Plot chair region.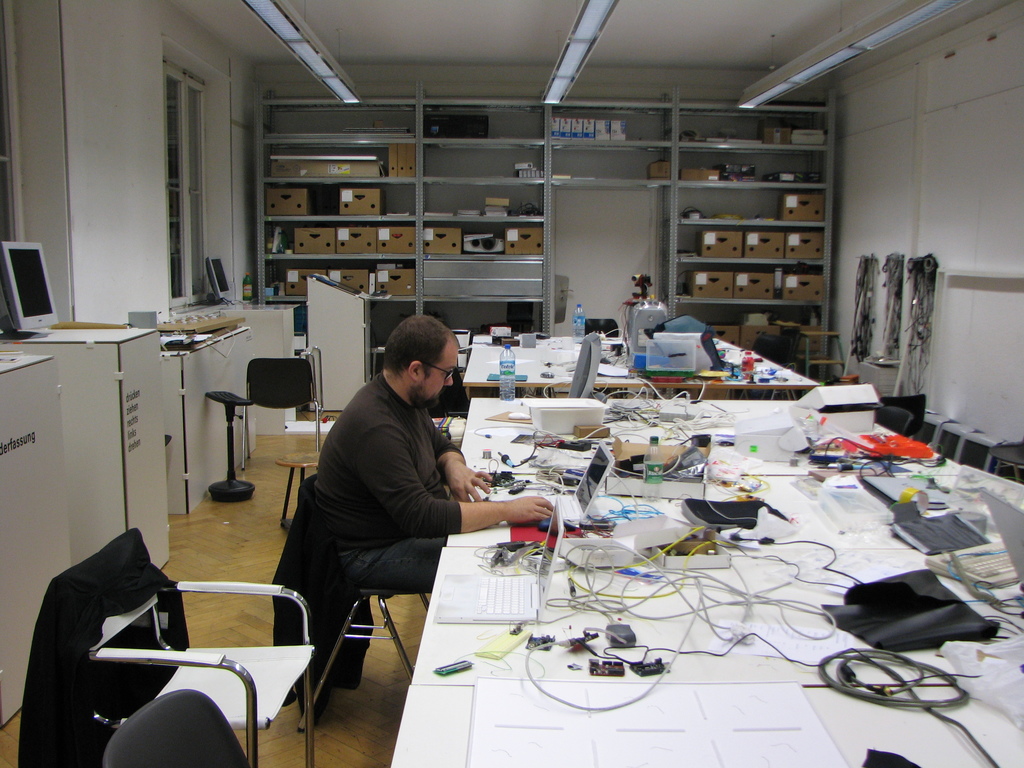
Plotted at bbox=(879, 403, 915, 440).
